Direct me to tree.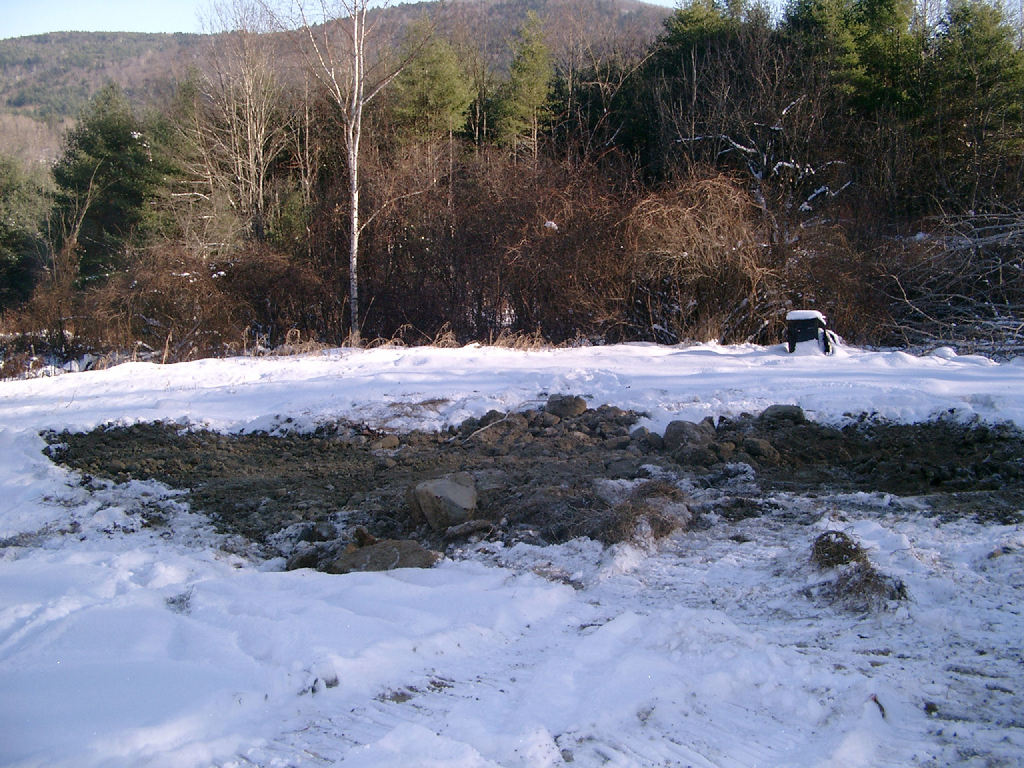
Direction: 775, 0, 877, 195.
